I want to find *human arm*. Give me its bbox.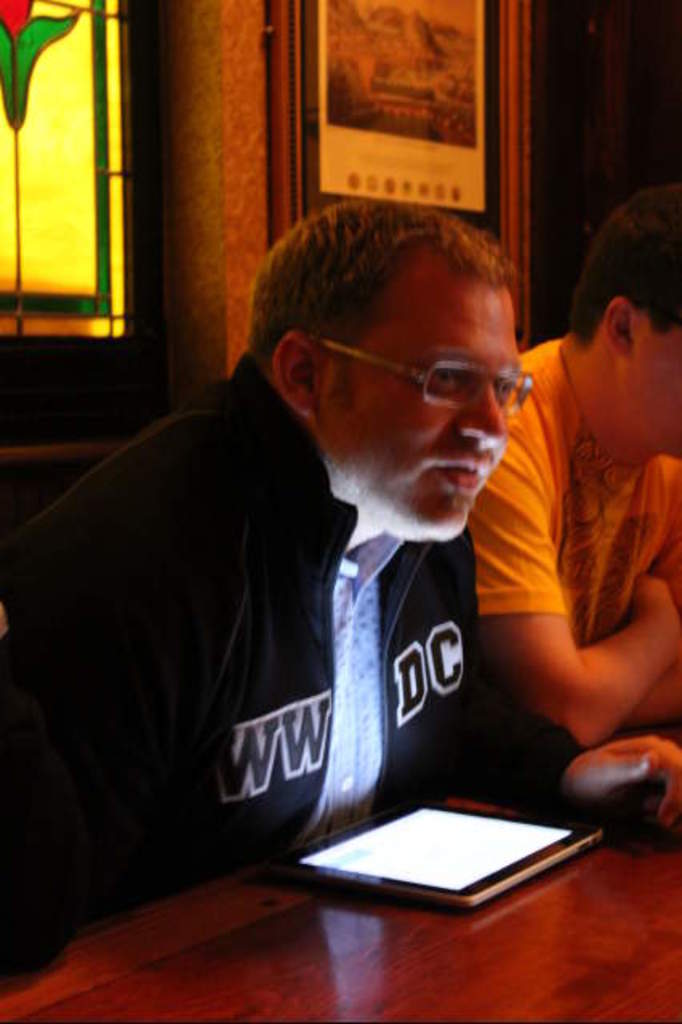
box=[439, 640, 680, 829].
